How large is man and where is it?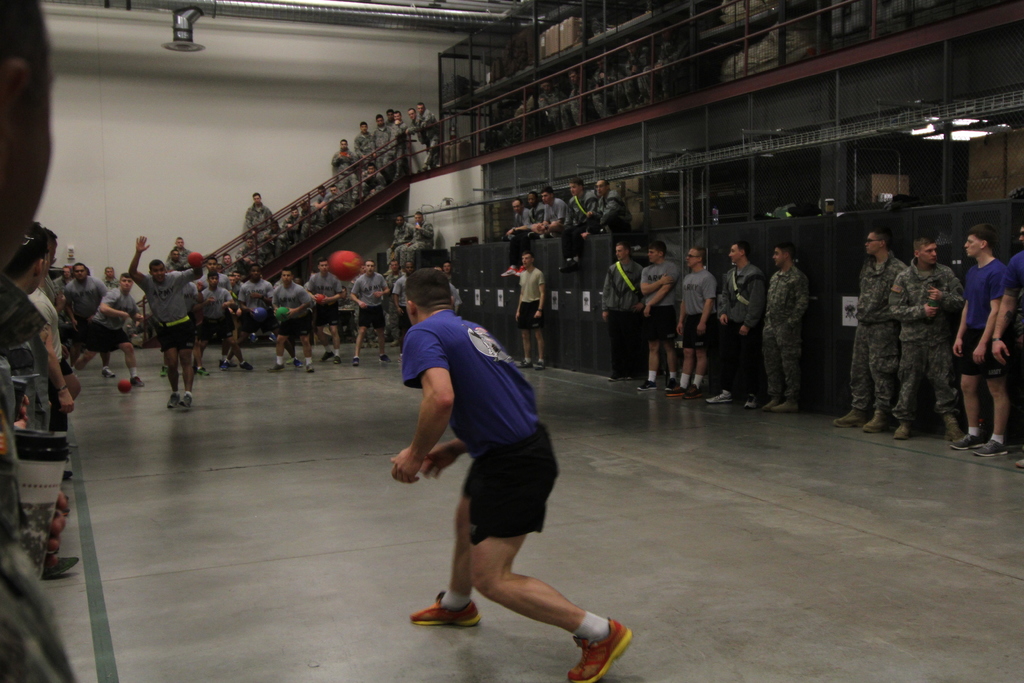
Bounding box: select_region(127, 235, 204, 409).
